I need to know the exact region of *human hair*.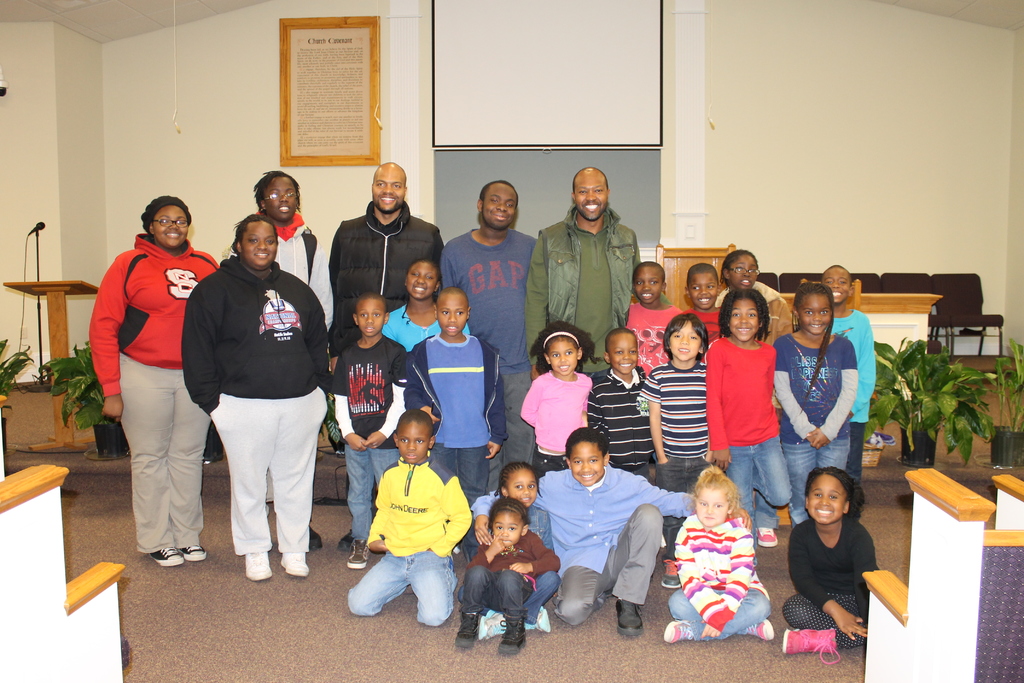
Region: select_region(687, 463, 740, 516).
